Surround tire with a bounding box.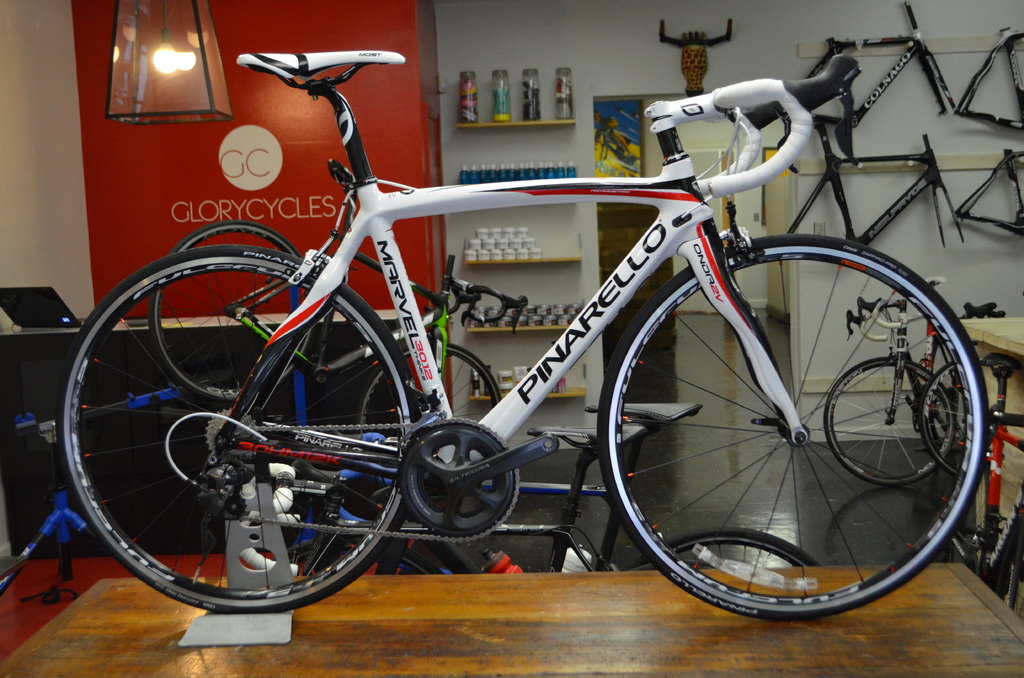
bbox=(159, 218, 319, 402).
